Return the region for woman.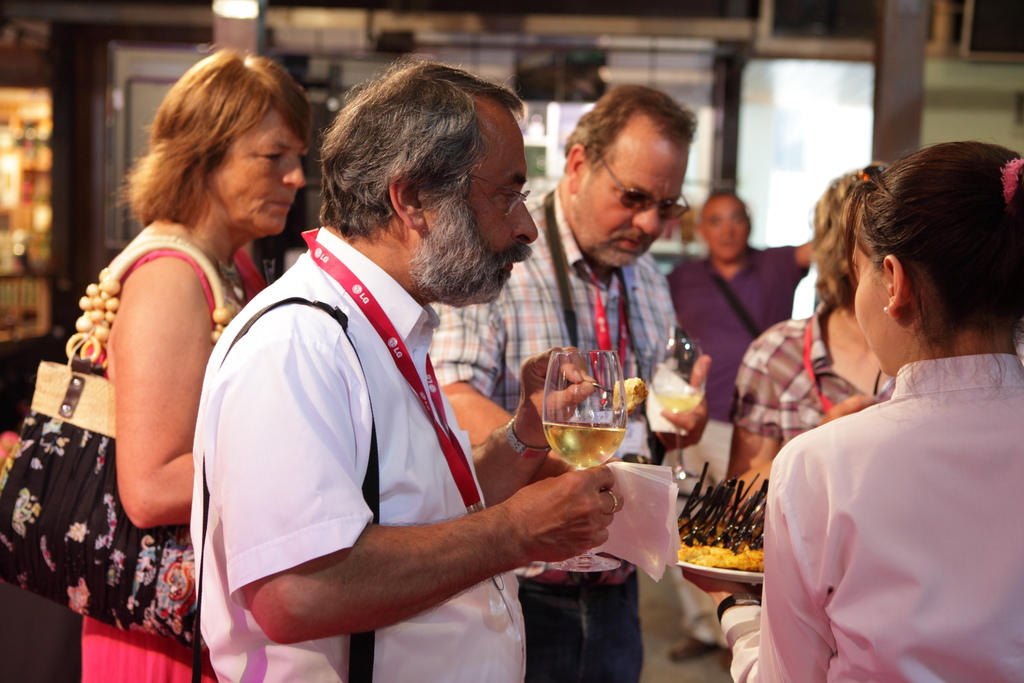
{"left": 729, "top": 165, "right": 893, "bottom": 511}.
